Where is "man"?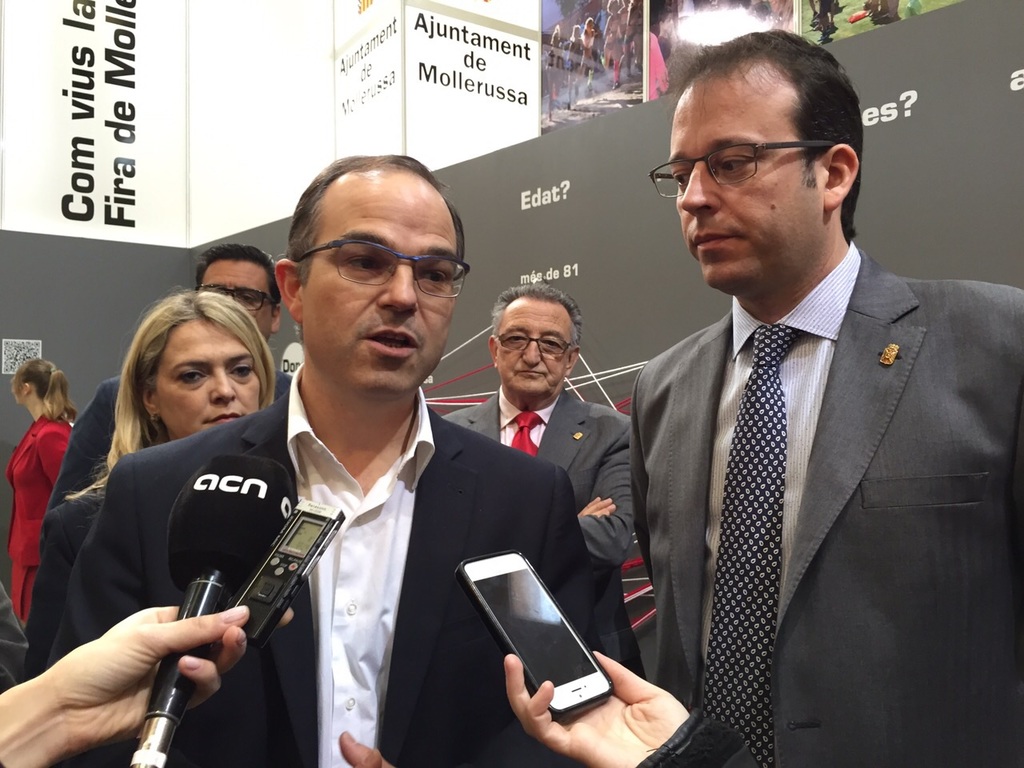
crop(438, 278, 644, 690).
